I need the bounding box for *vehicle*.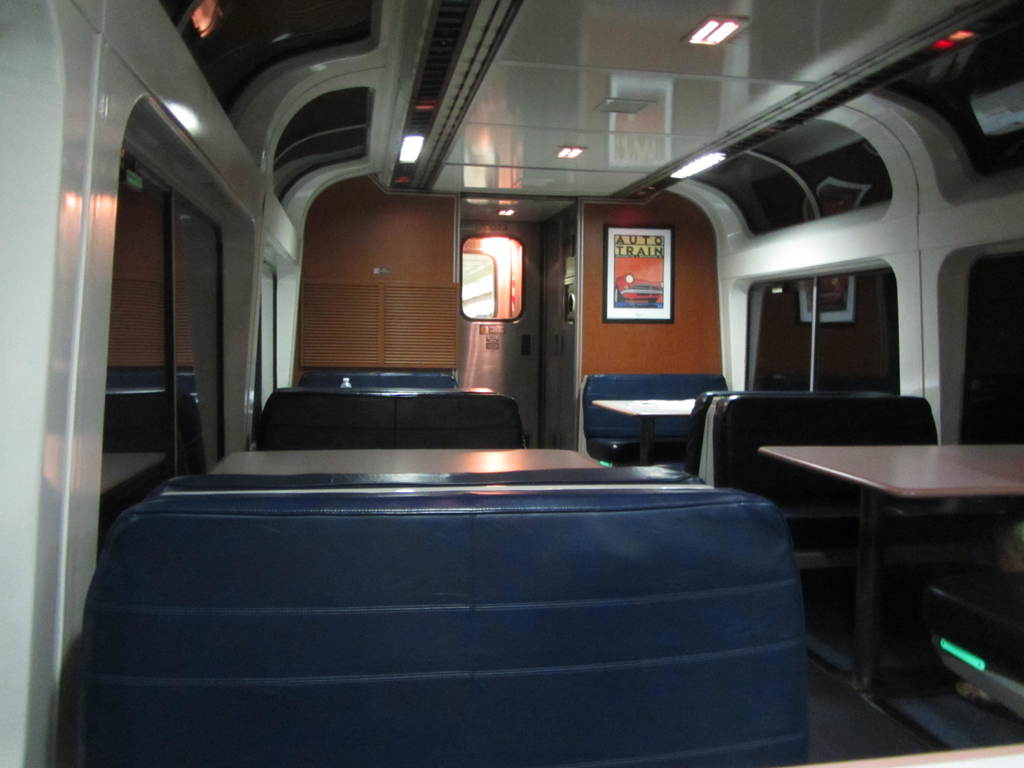
Here it is: BBox(0, 0, 1023, 767).
